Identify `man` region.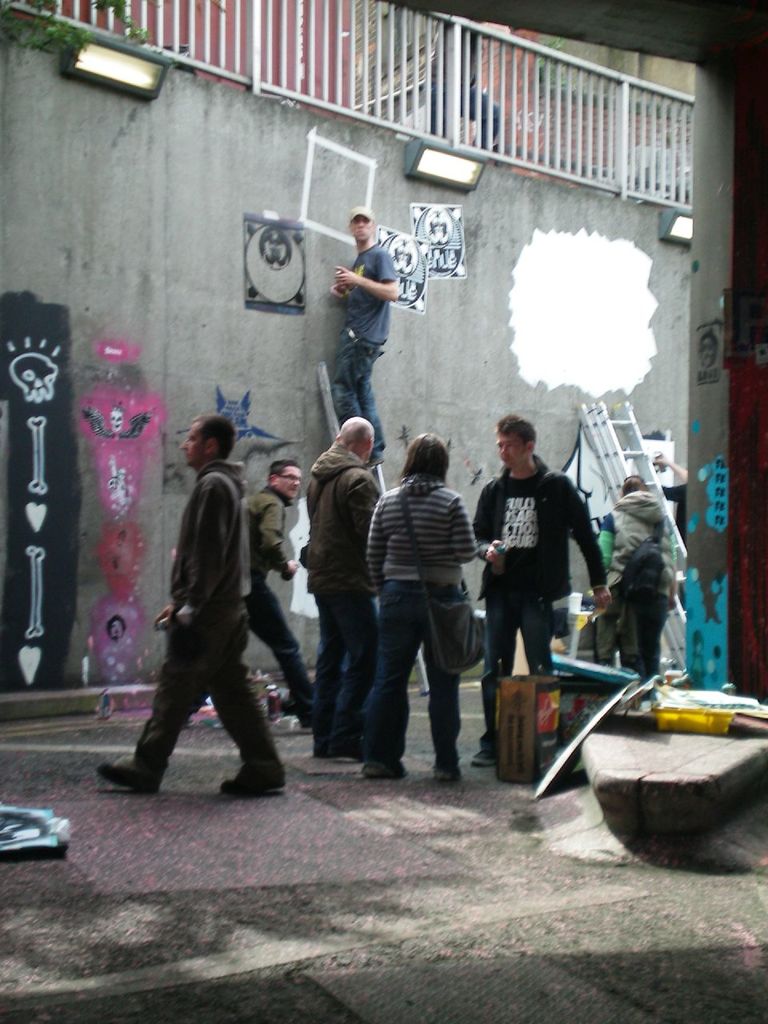
Region: 250:457:314:703.
